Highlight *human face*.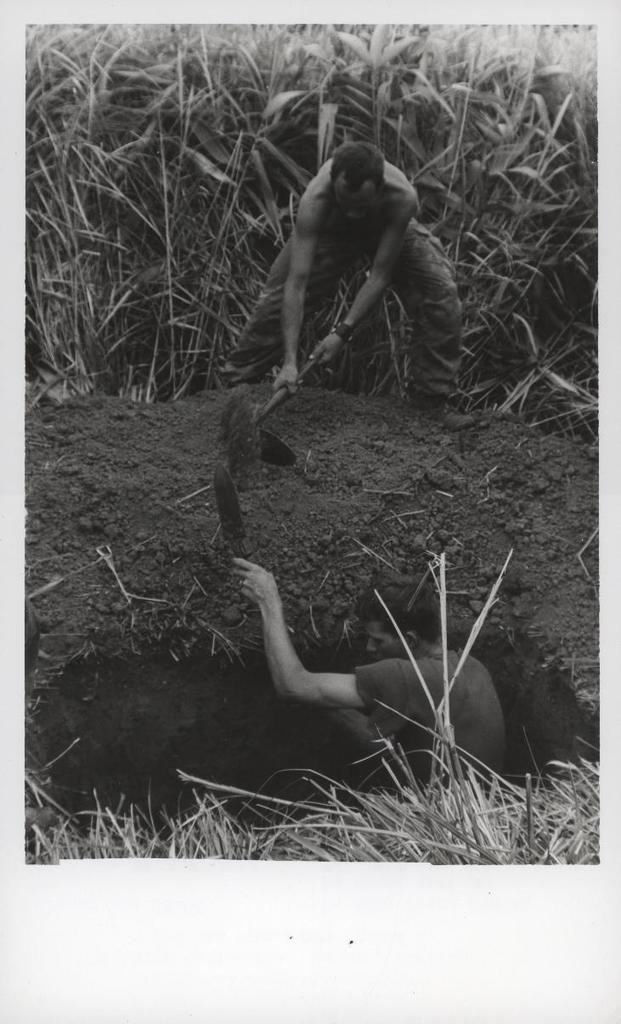
Highlighted region: [334,182,376,224].
